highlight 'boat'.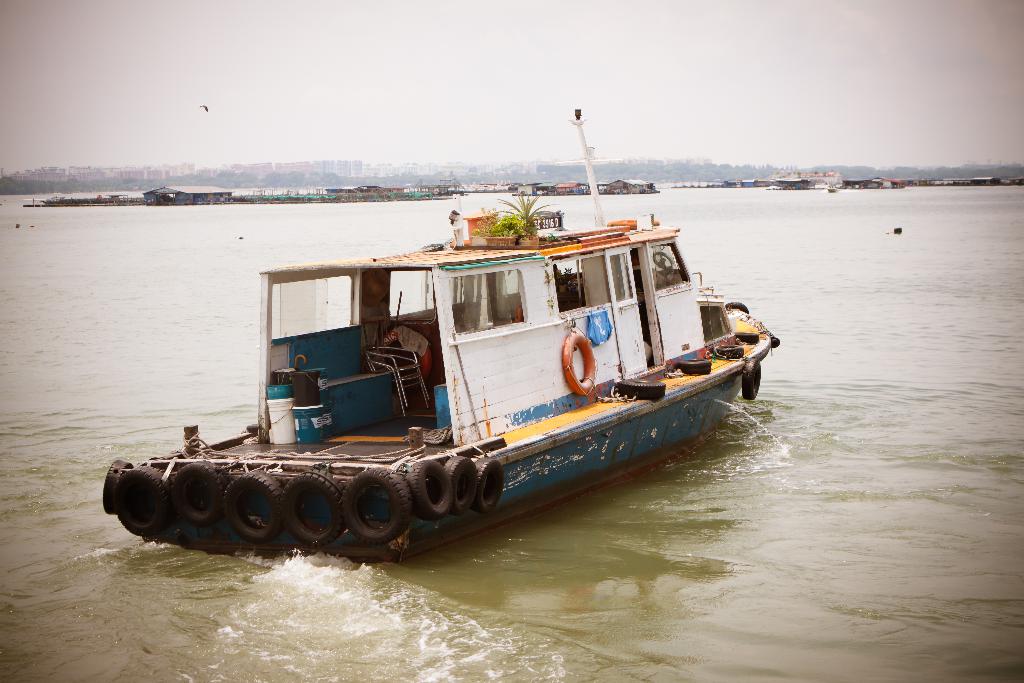
Highlighted region: (left=826, top=184, right=834, bottom=192).
